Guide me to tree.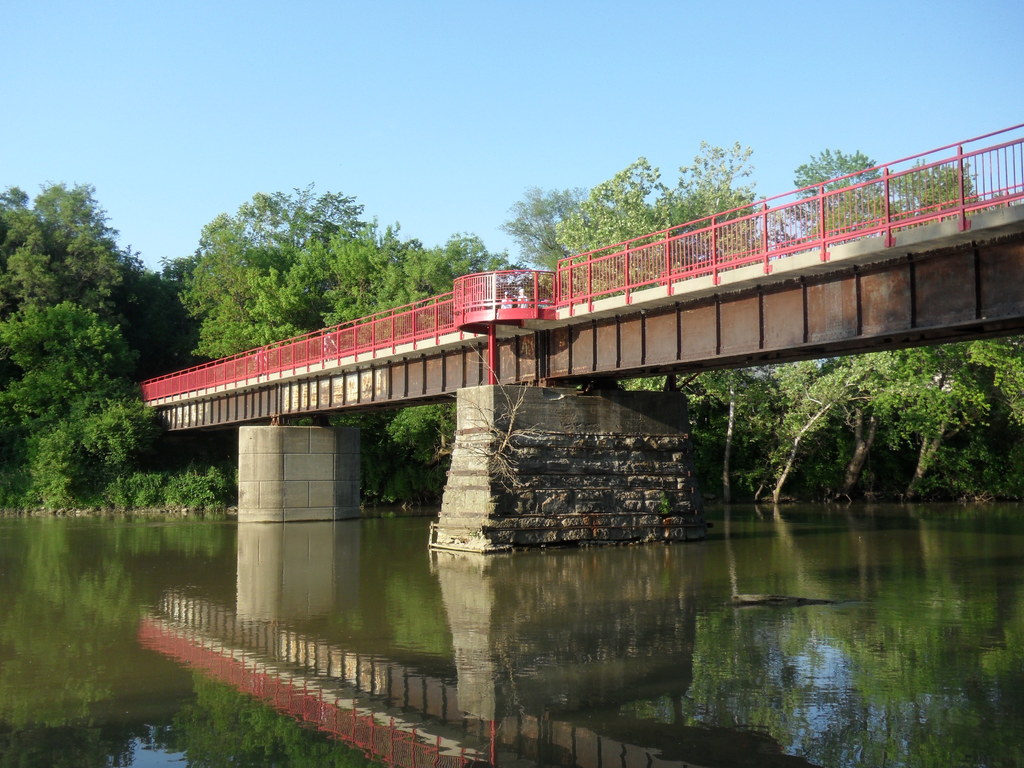
Guidance: <region>161, 177, 507, 371</region>.
